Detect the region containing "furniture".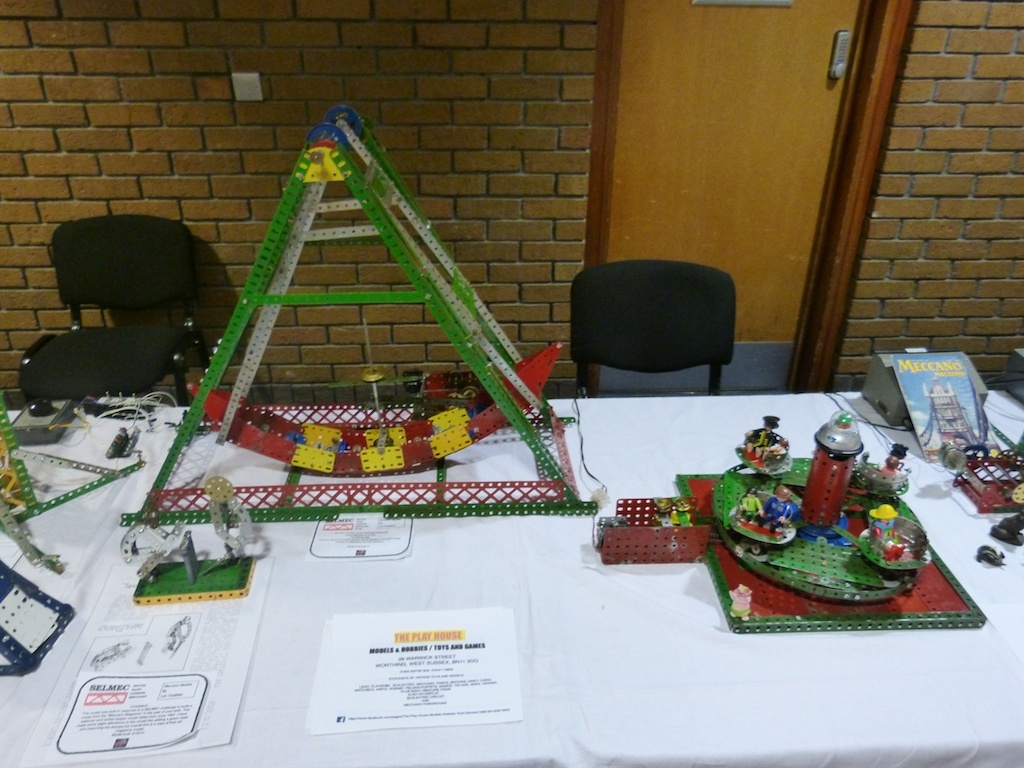
locate(17, 214, 210, 400).
